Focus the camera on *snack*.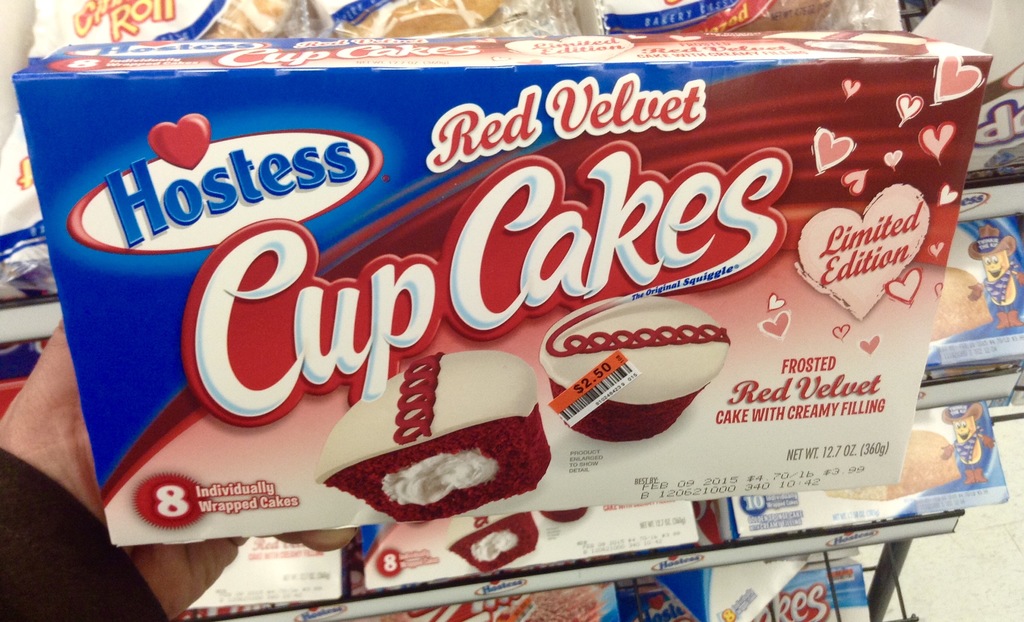
Focus region: bbox=(541, 295, 728, 436).
